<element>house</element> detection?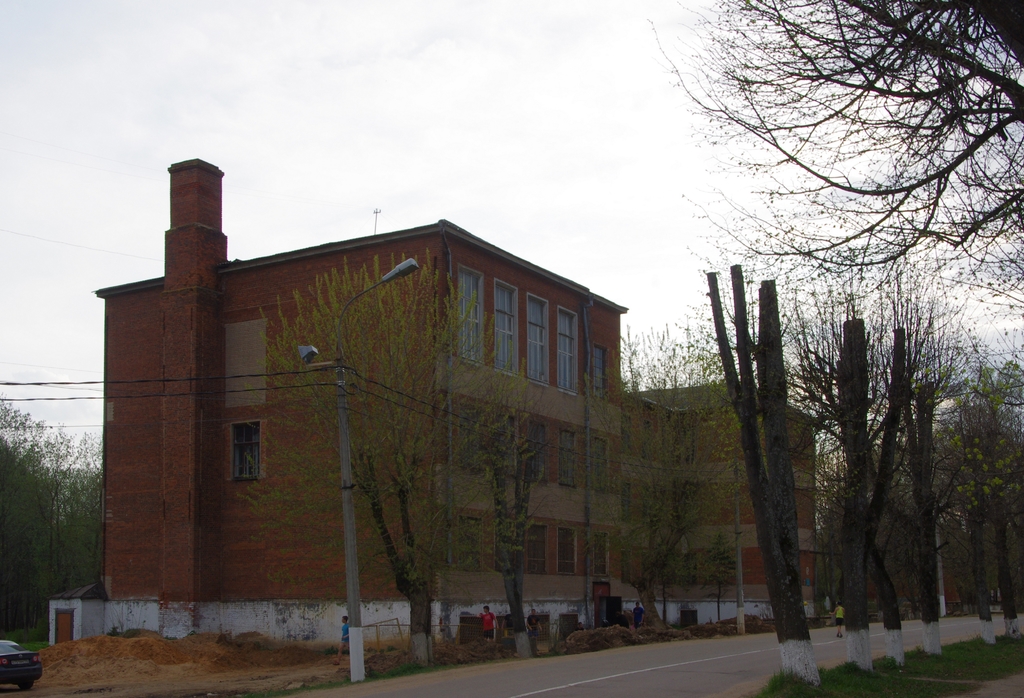
Rect(93, 188, 704, 646)
